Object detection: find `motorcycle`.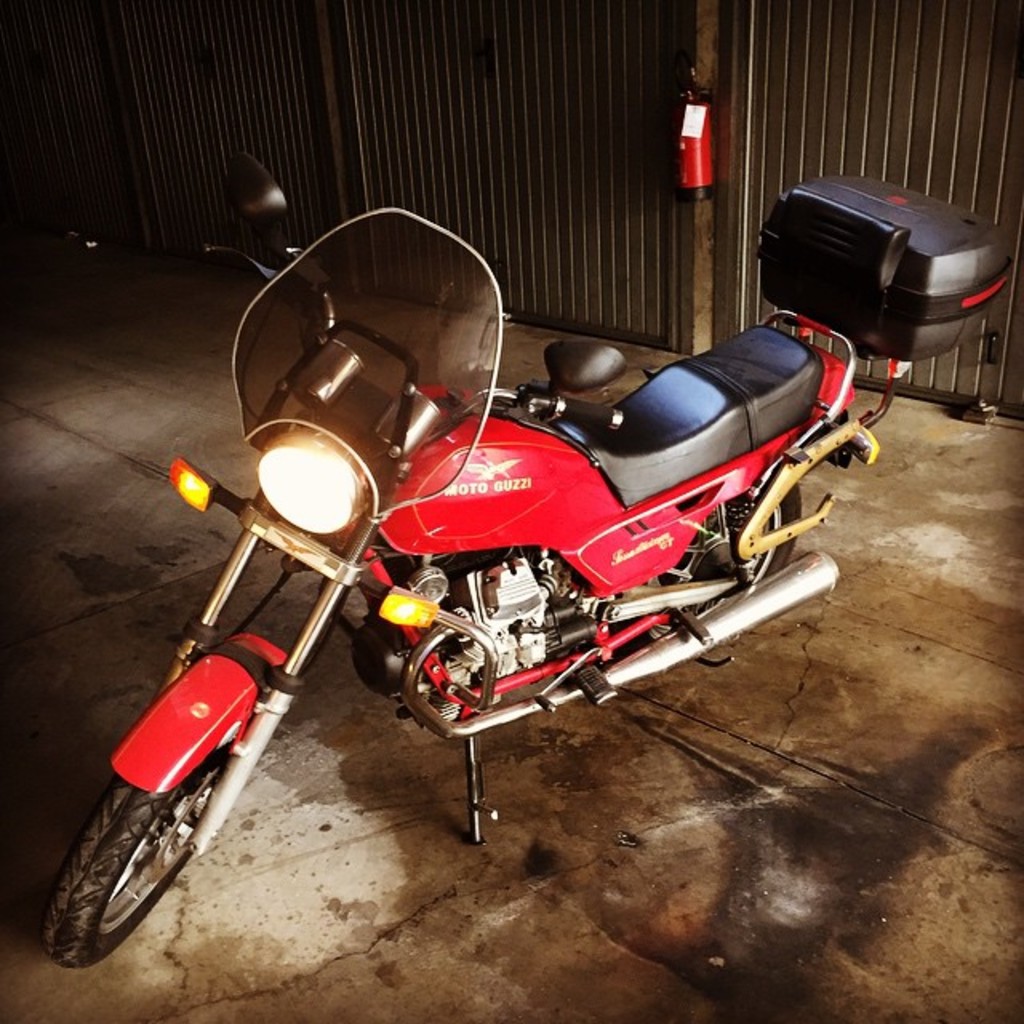
{"x1": 40, "y1": 149, "x2": 1013, "y2": 968}.
